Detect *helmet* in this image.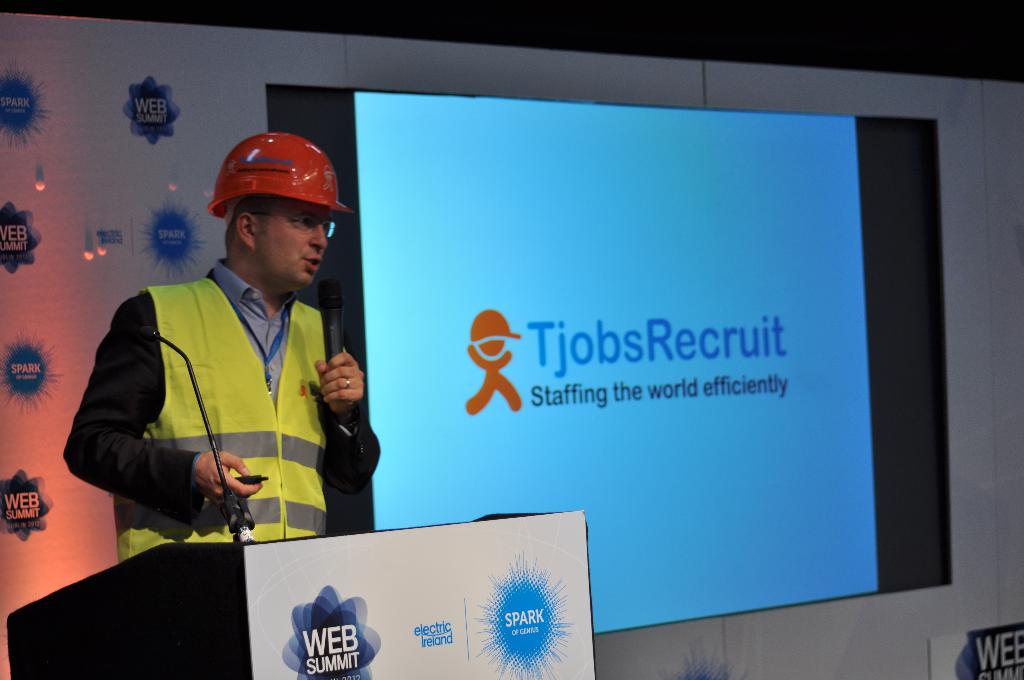
Detection: BBox(206, 127, 357, 232).
